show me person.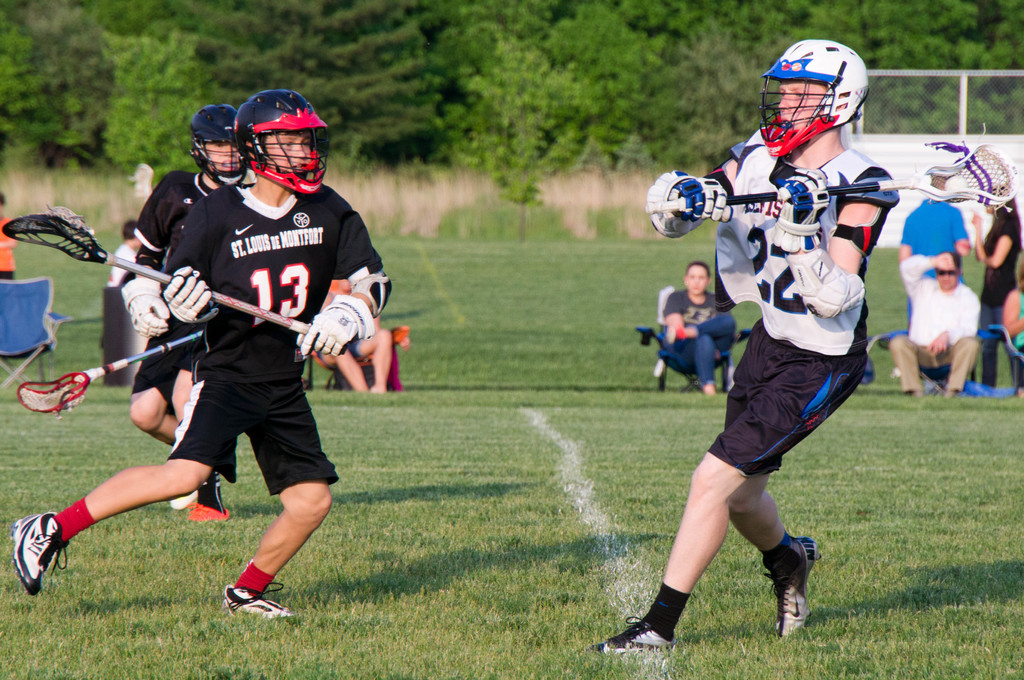
person is here: <region>108, 101, 257, 517</region>.
